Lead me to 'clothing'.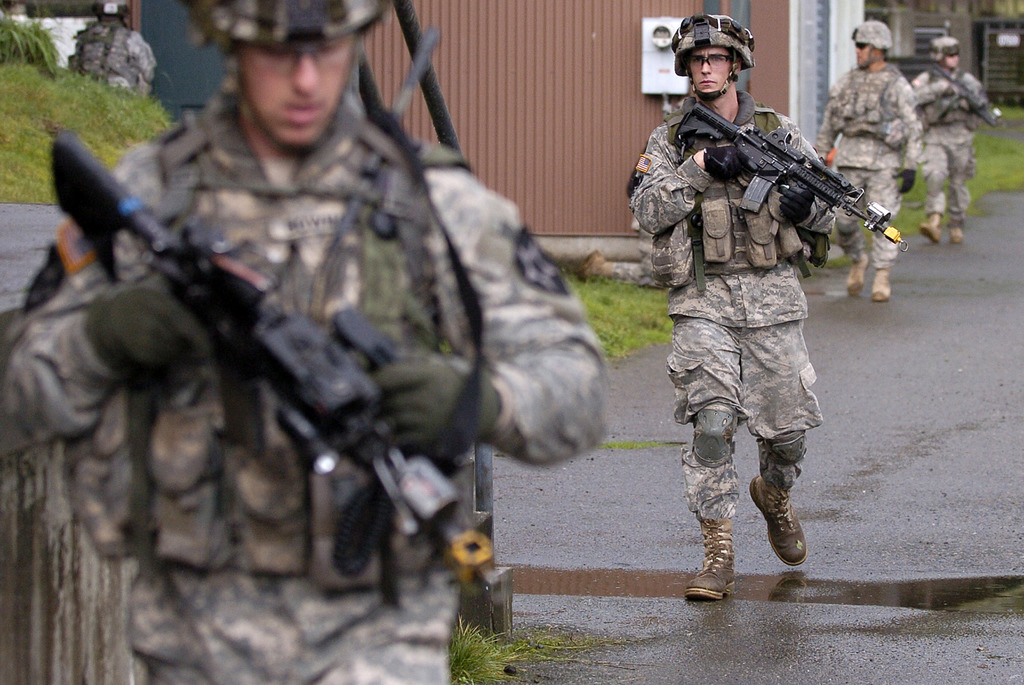
Lead to {"x1": 908, "y1": 69, "x2": 1013, "y2": 229}.
